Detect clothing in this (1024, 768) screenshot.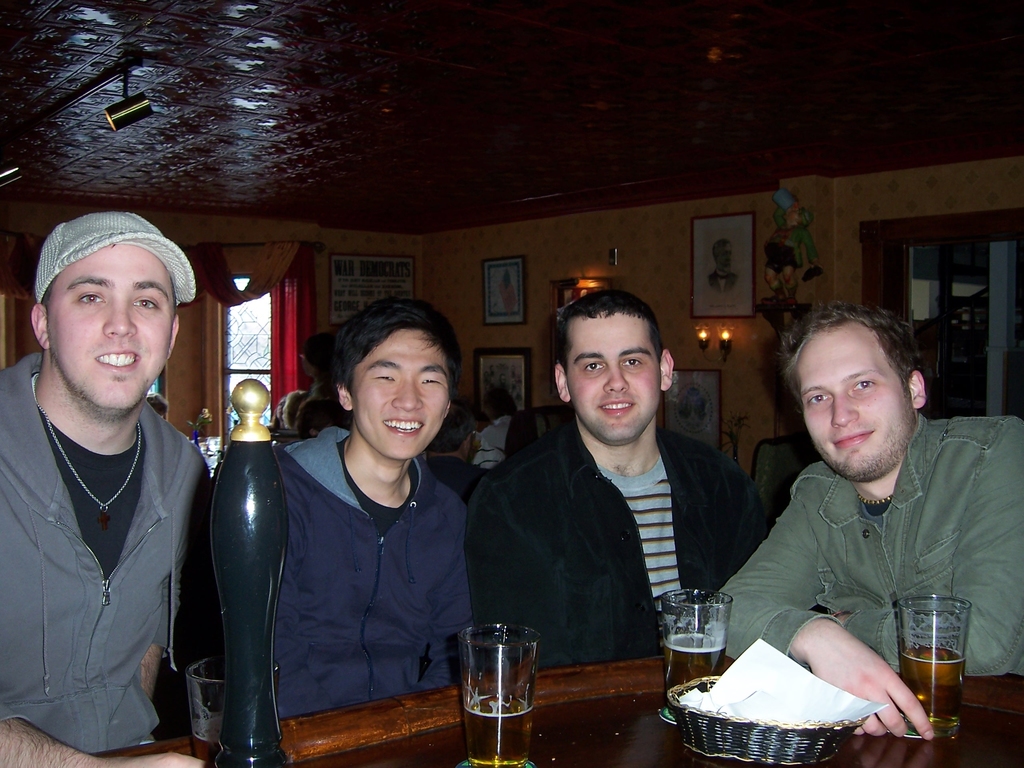
Detection: [left=280, top=422, right=462, bottom=715].
